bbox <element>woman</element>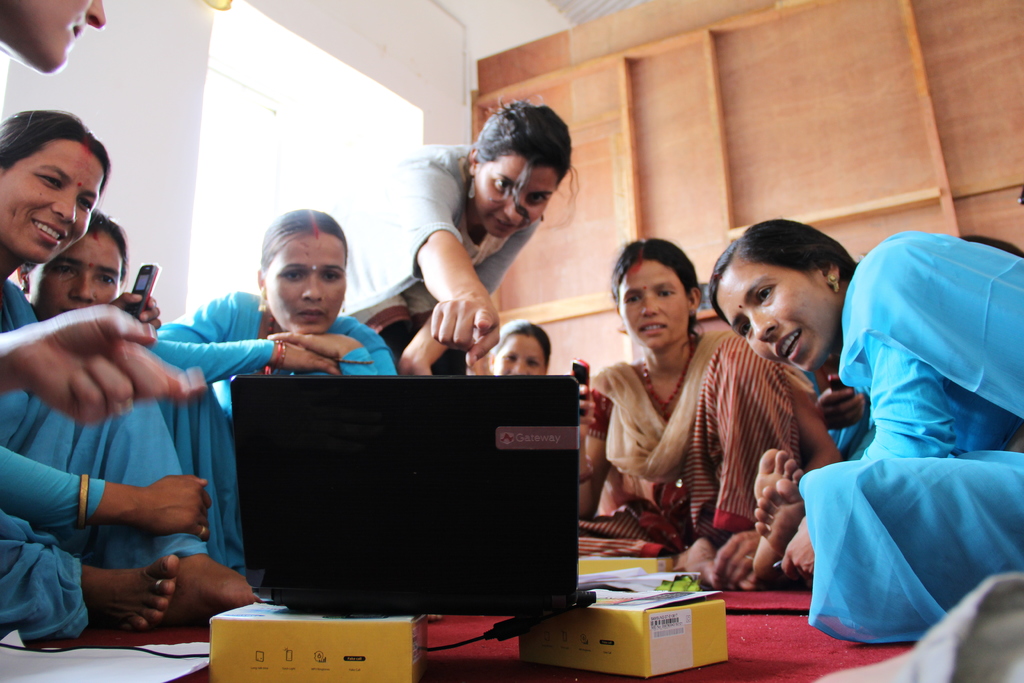
bbox=[134, 202, 404, 586]
